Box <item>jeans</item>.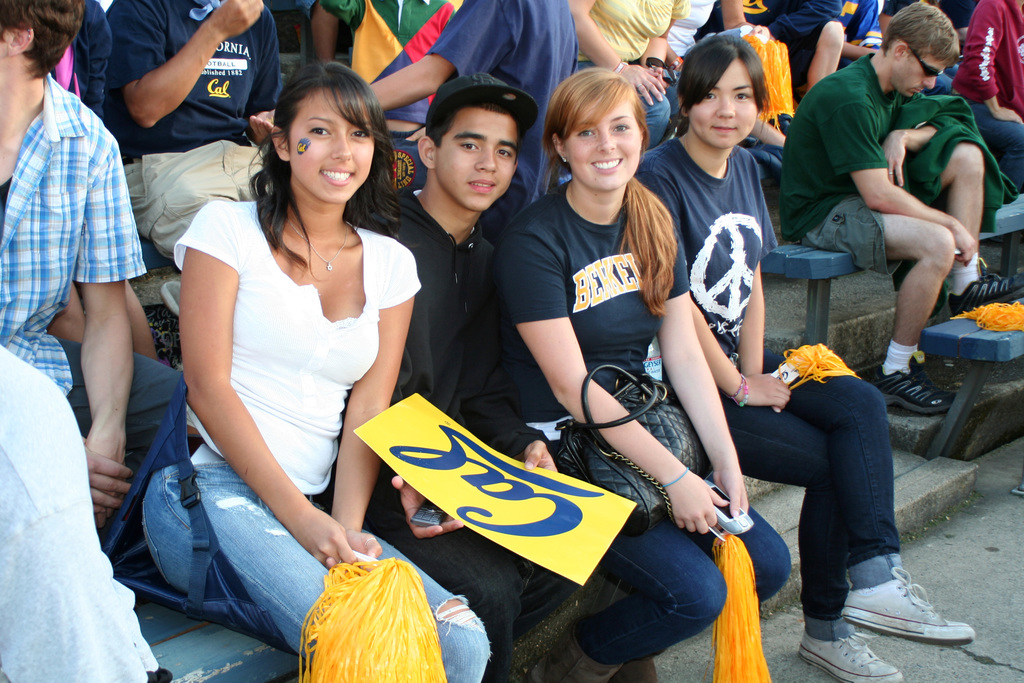
(578,499,795,682).
